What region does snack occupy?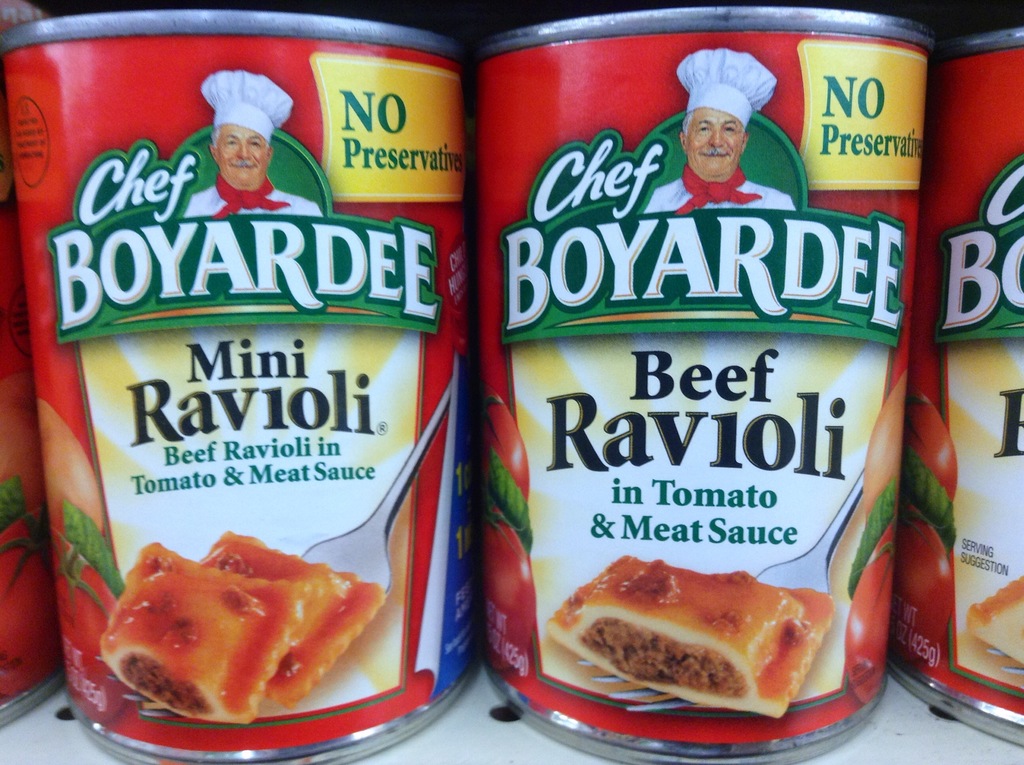
473,38,919,748.
